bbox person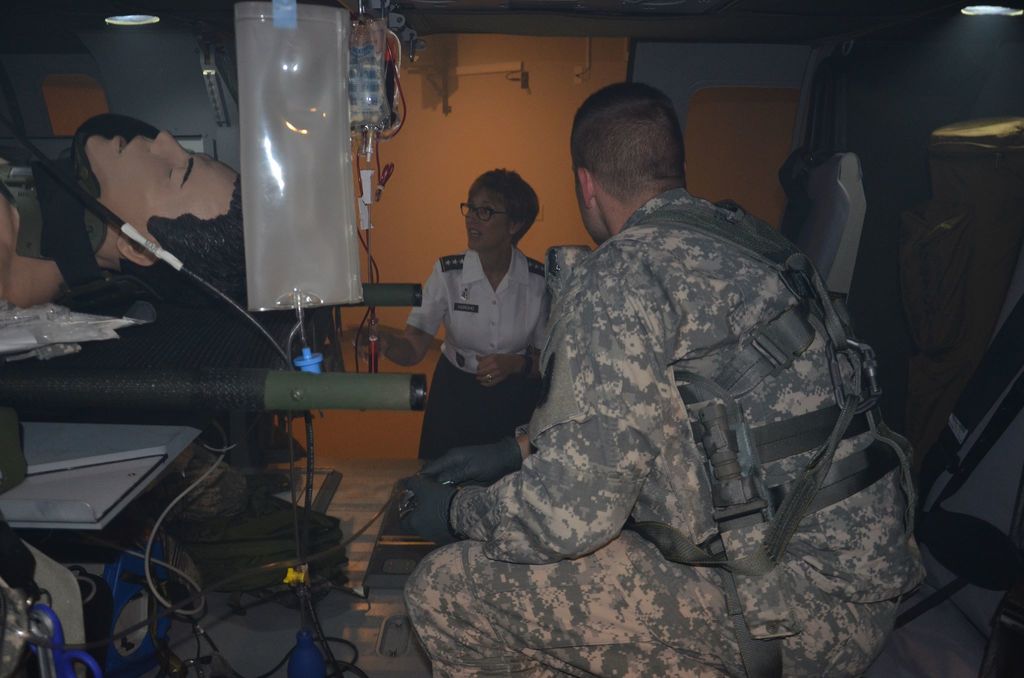
<bbox>398, 103, 906, 670</bbox>
